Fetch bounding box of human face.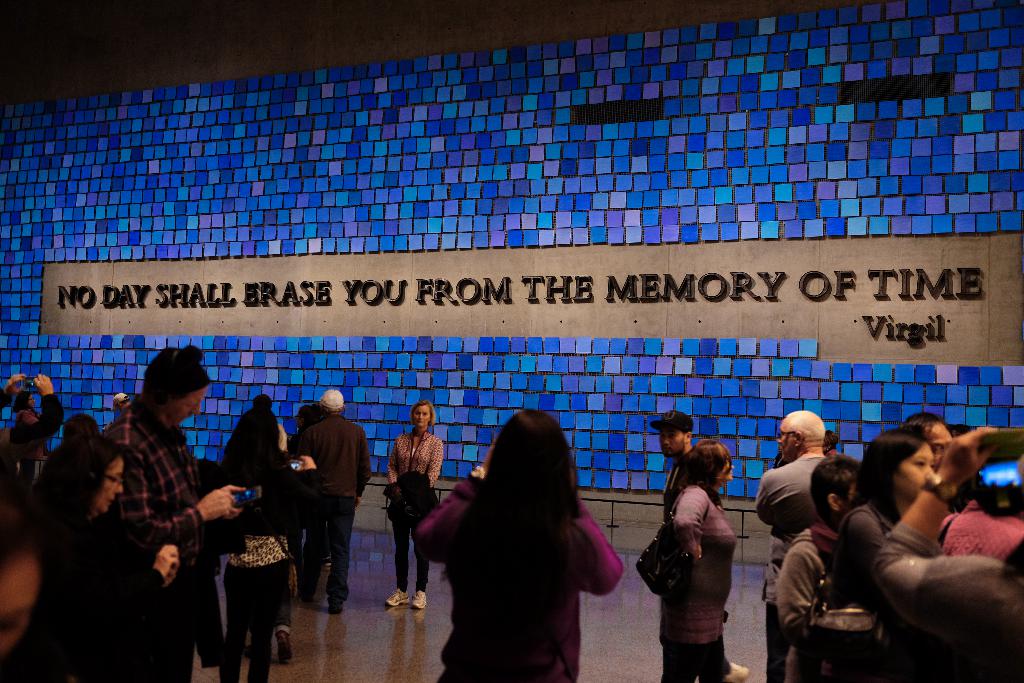
Bbox: {"x1": 95, "y1": 463, "x2": 127, "y2": 513}.
